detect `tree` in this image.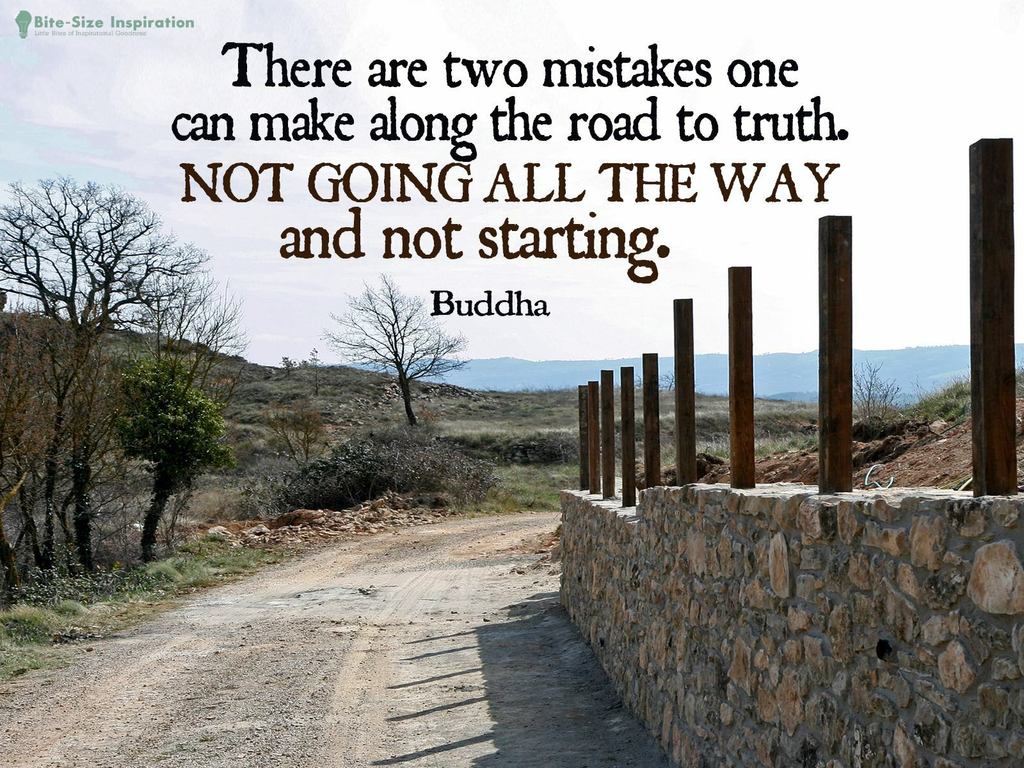
Detection: 275, 399, 323, 468.
